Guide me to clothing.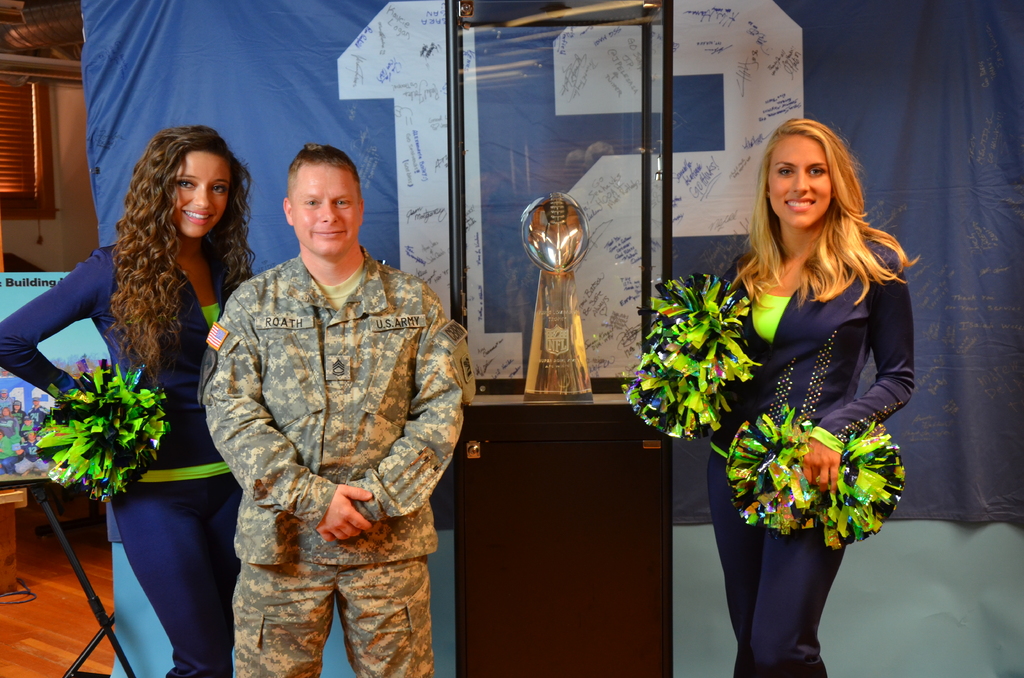
Guidance: box=[706, 234, 918, 677].
